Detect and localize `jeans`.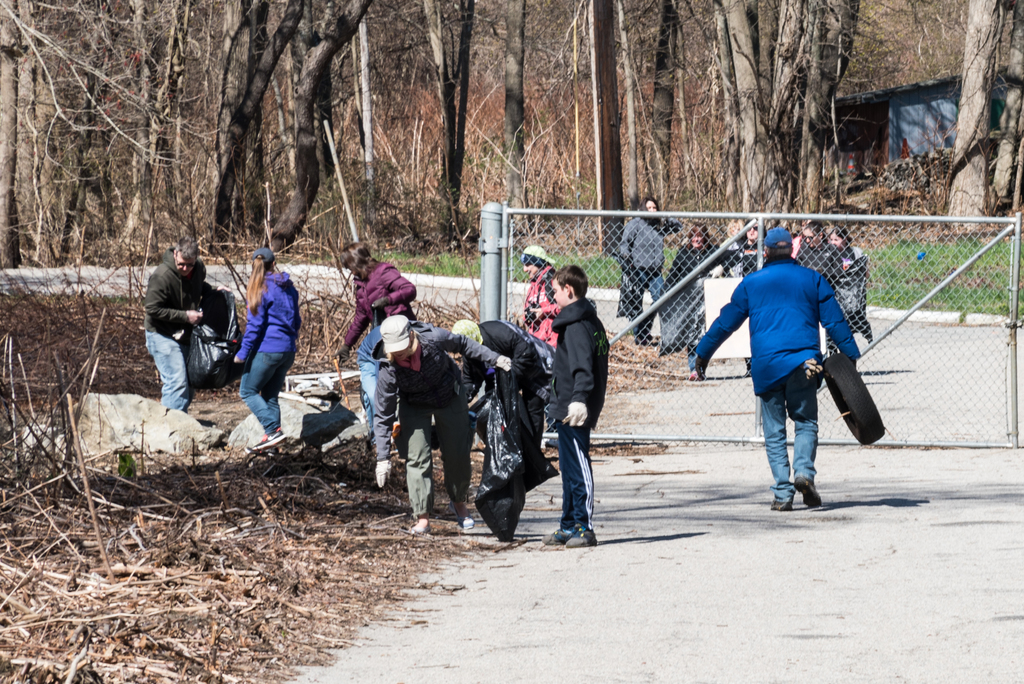
Localized at bbox(145, 330, 196, 406).
